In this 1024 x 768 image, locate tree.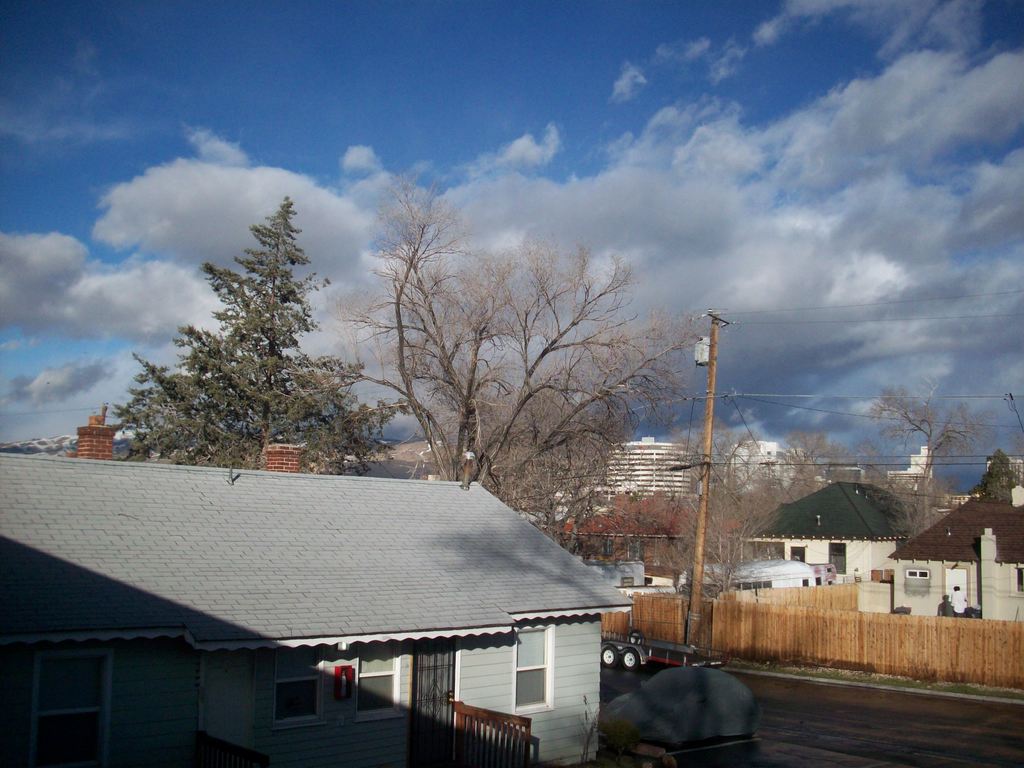
Bounding box: <region>968, 448, 1019, 501</region>.
